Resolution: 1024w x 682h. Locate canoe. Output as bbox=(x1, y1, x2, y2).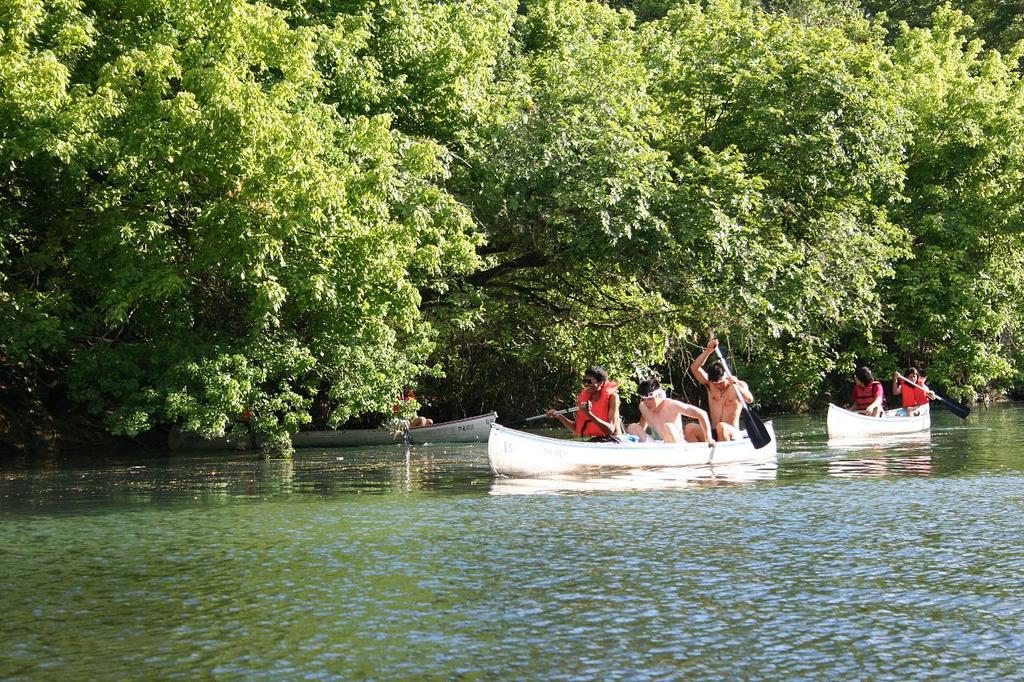
bbox=(287, 407, 498, 448).
